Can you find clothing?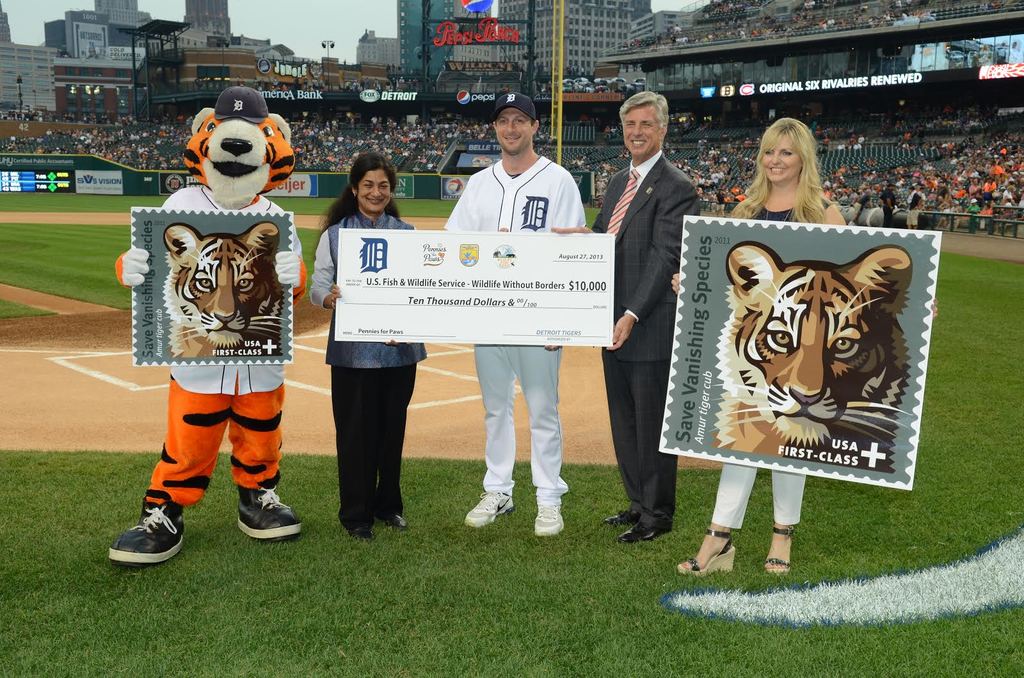
Yes, bounding box: detection(701, 200, 837, 533).
